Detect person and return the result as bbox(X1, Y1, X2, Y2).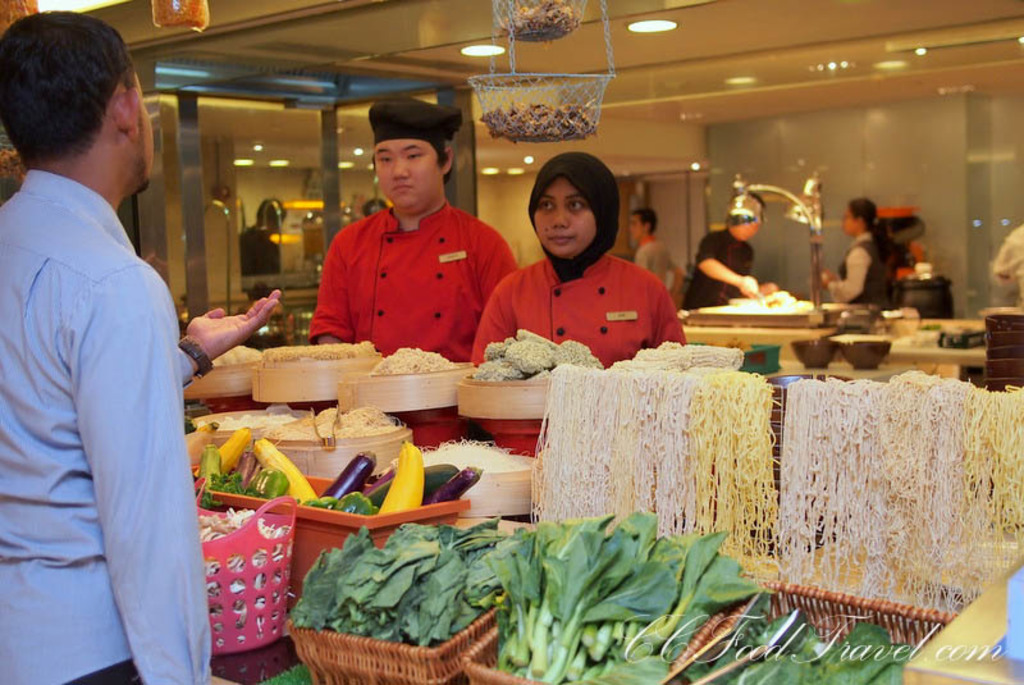
bbox(680, 195, 776, 311).
